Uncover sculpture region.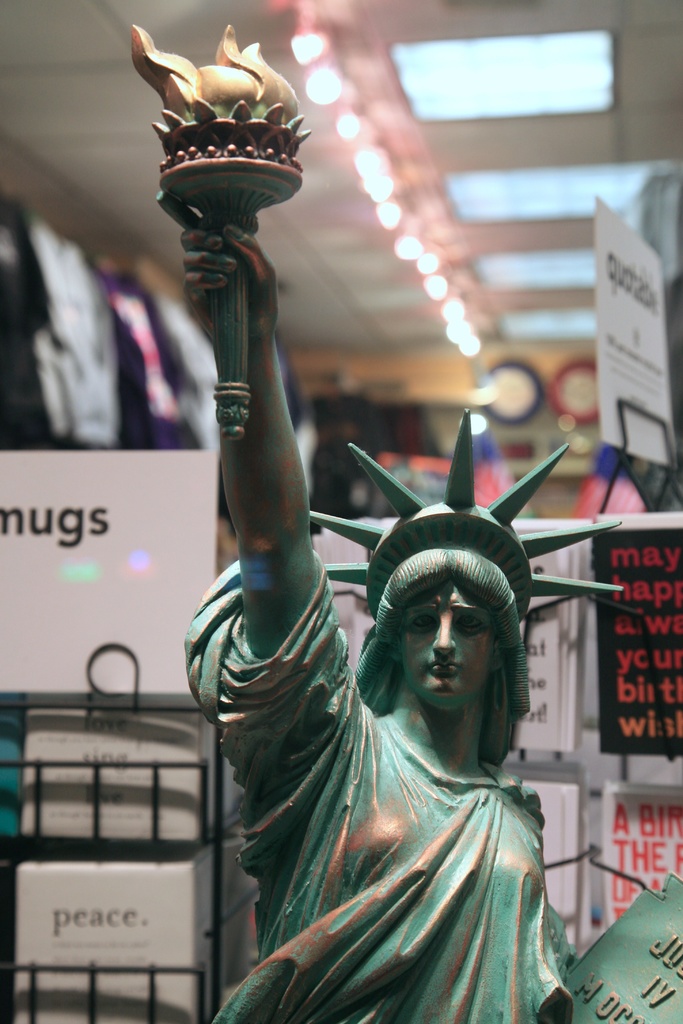
Uncovered: locate(128, 13, 682, 1023).
